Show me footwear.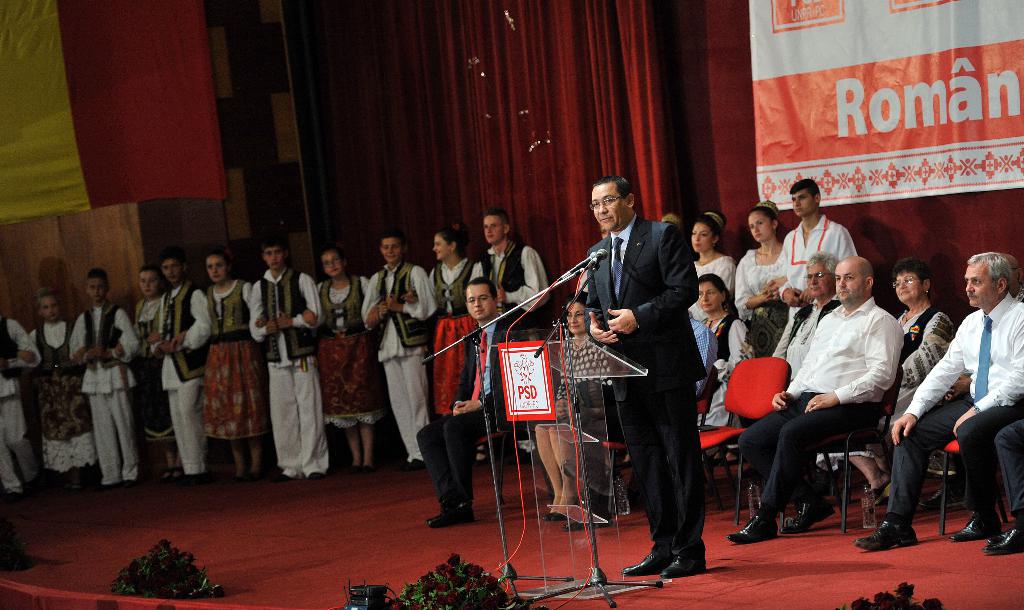
footwear is here: bbox=(662, 549, 709, 581).
